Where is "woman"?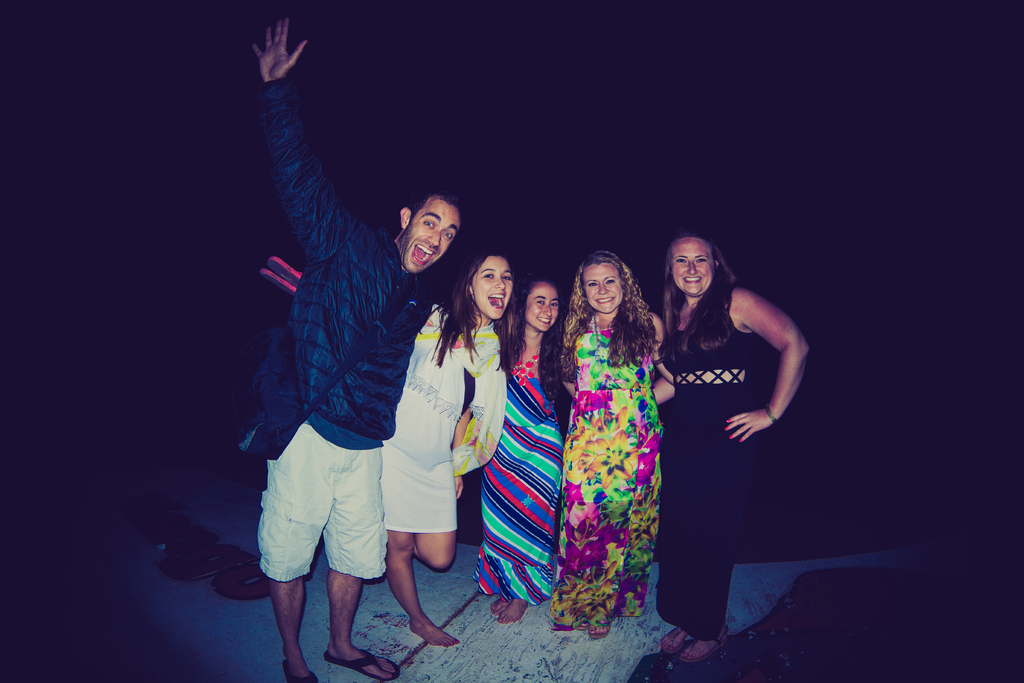
381:234:510:647.
